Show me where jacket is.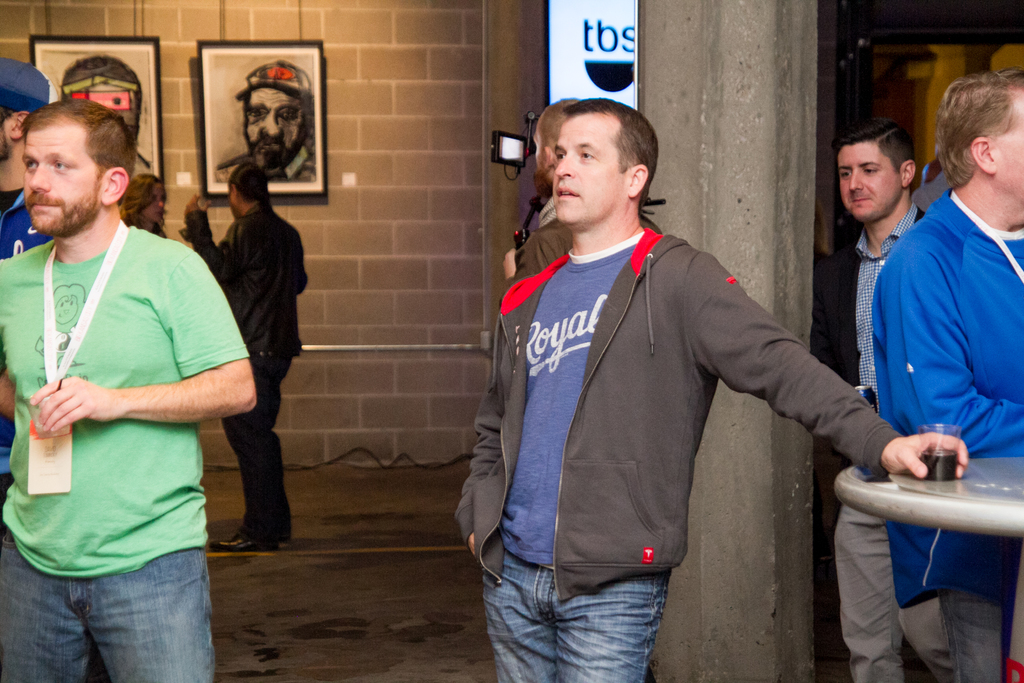
jacket is at (x1=456, y1=222, x2=907, y2=598).
